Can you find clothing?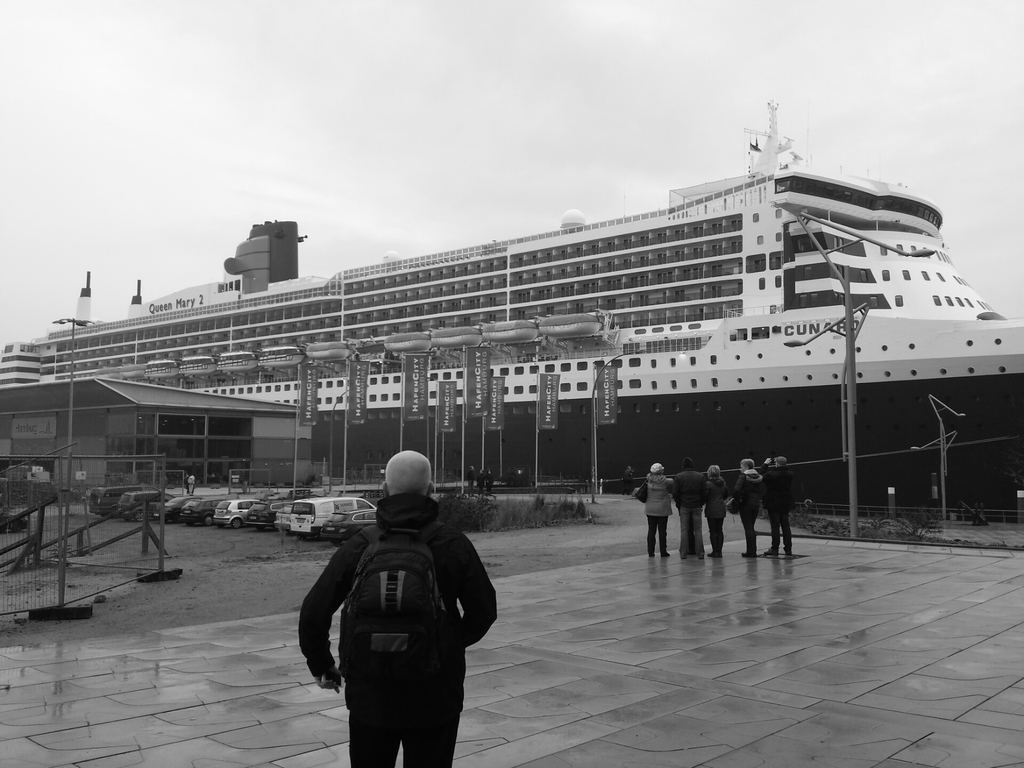
Yes, bounding box: [756, 465, 798, 552].
